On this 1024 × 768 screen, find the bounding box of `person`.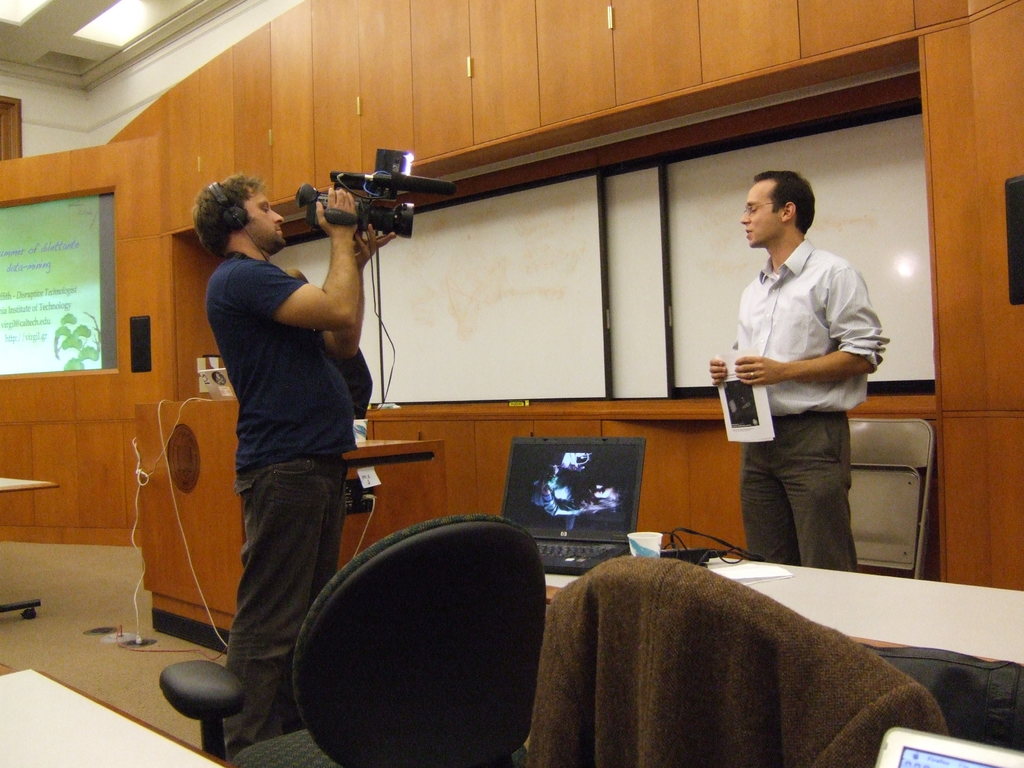
Bounding box: 708, 155, 879, 611.
